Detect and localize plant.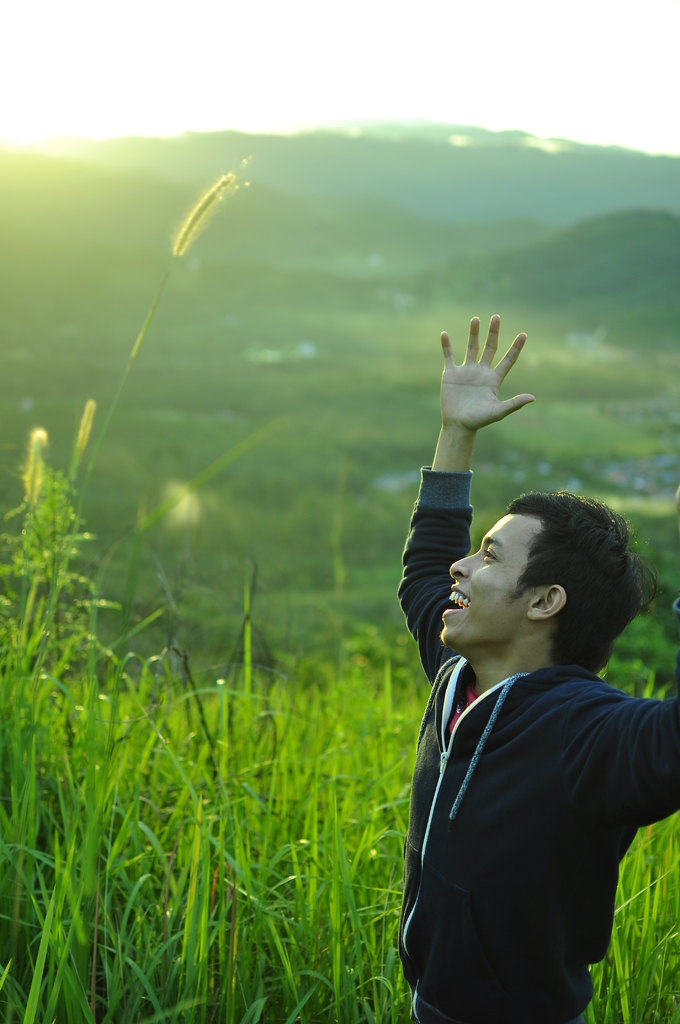
Localized at [left=38, top=673, right=389, bottom=994].
